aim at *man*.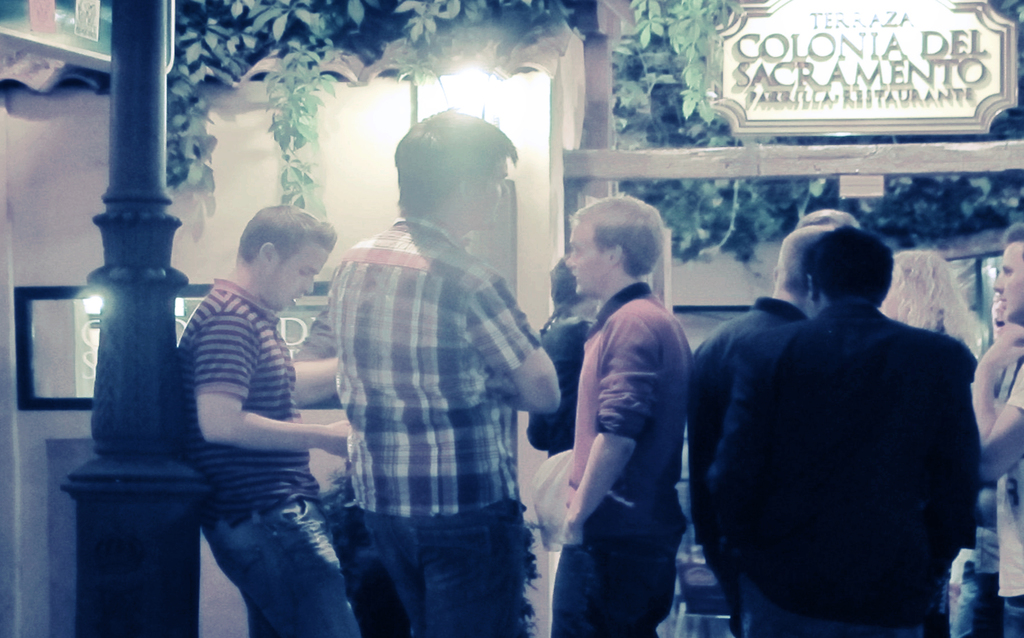
Aimed at box=[554, 190, 693, 637].
